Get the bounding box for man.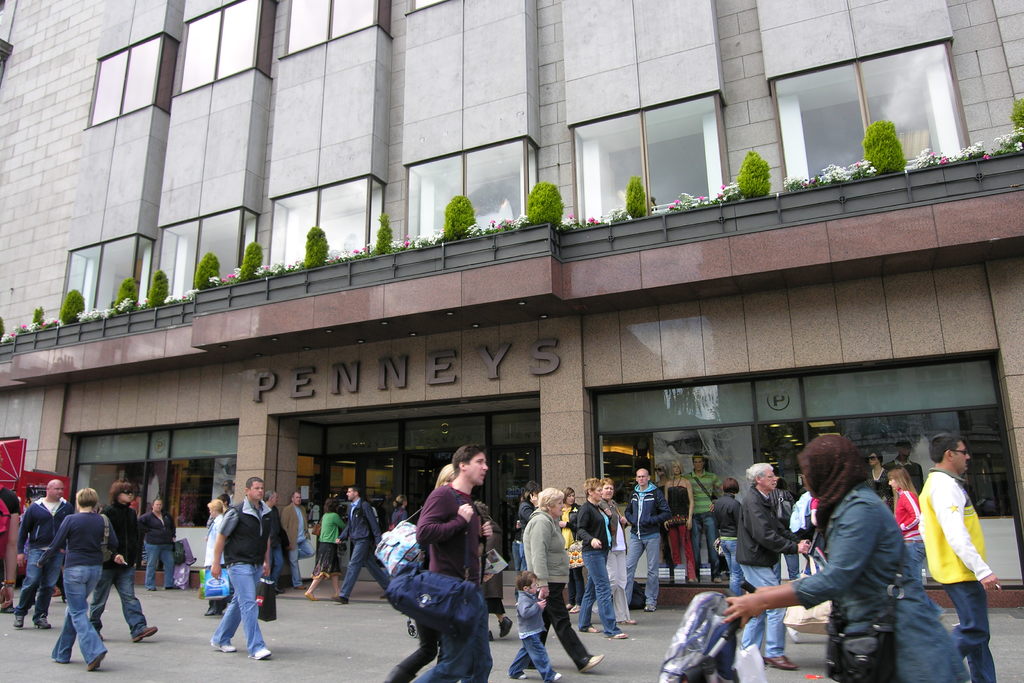
[x1=212, y1=473, x2=266, y2=659].
